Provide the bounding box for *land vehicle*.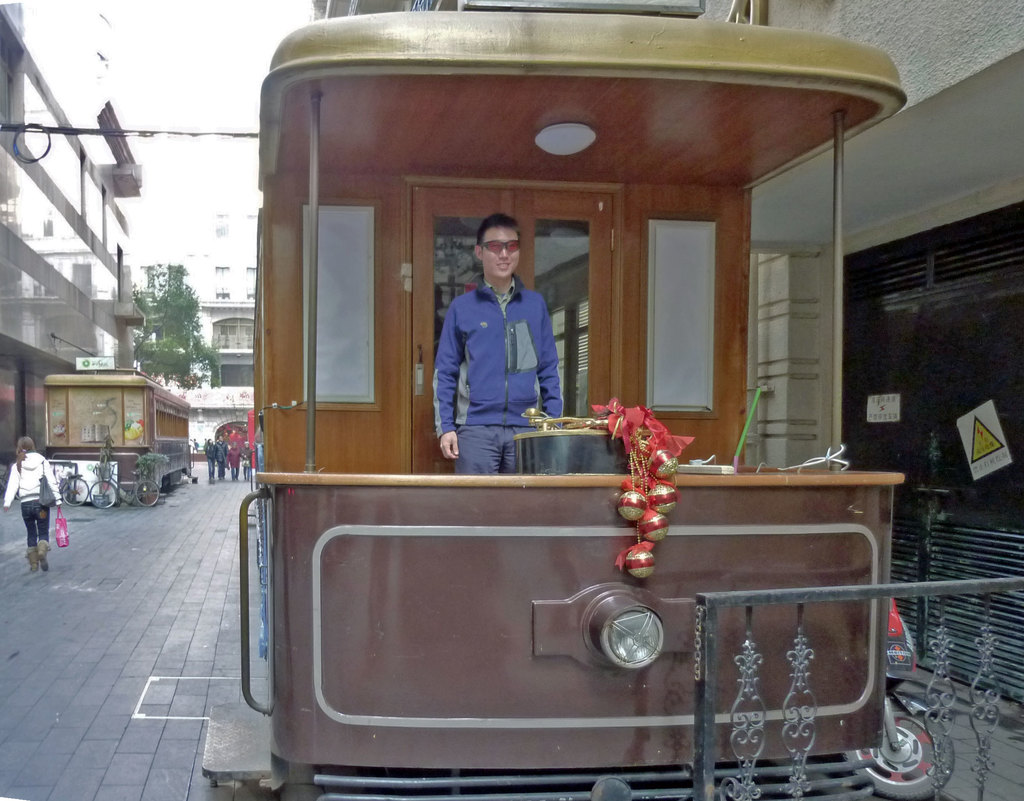
(x1=846, y1=598, x2=952, y2=800).
